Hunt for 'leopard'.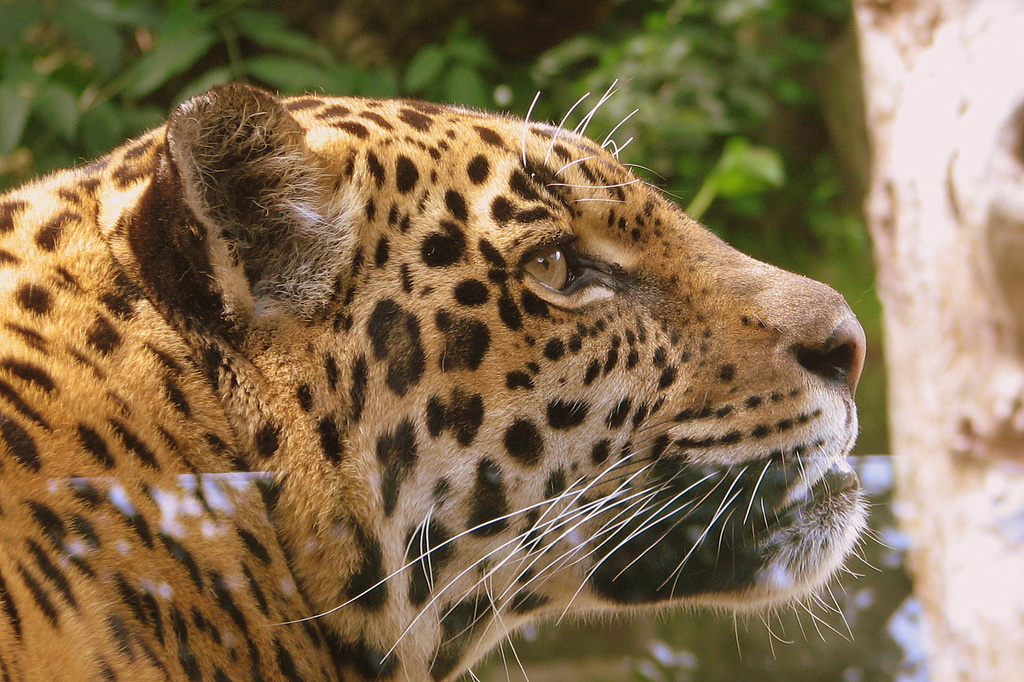
Hunted down at 0/76/898/681.
